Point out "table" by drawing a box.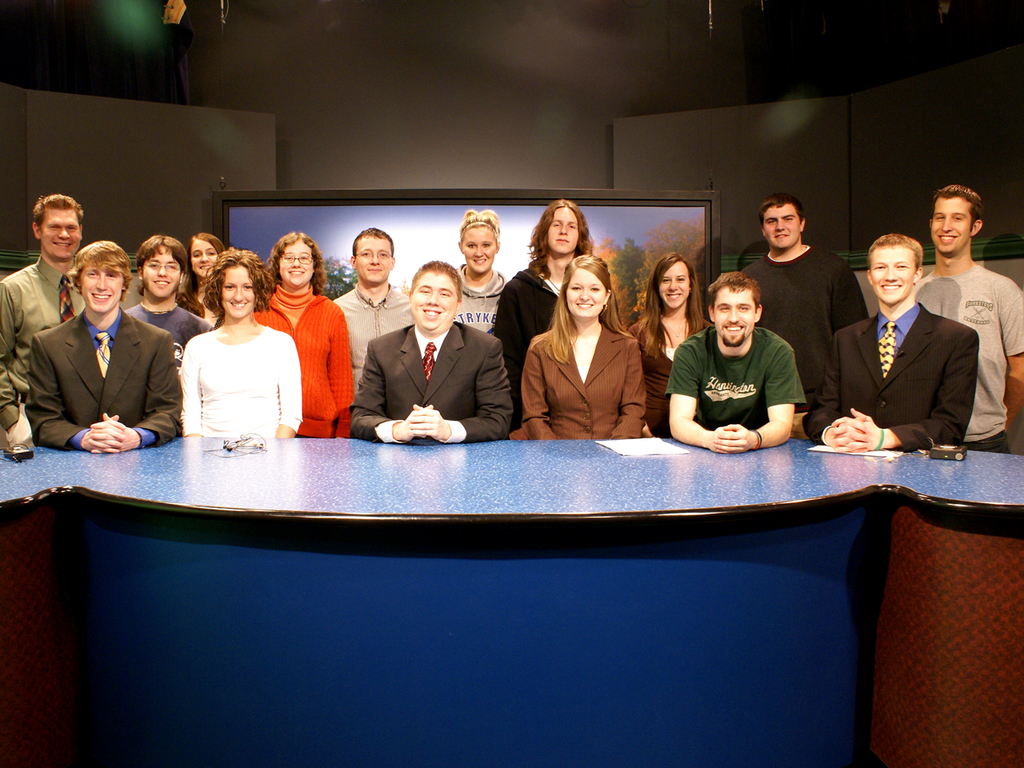
0:430:1023:767.
